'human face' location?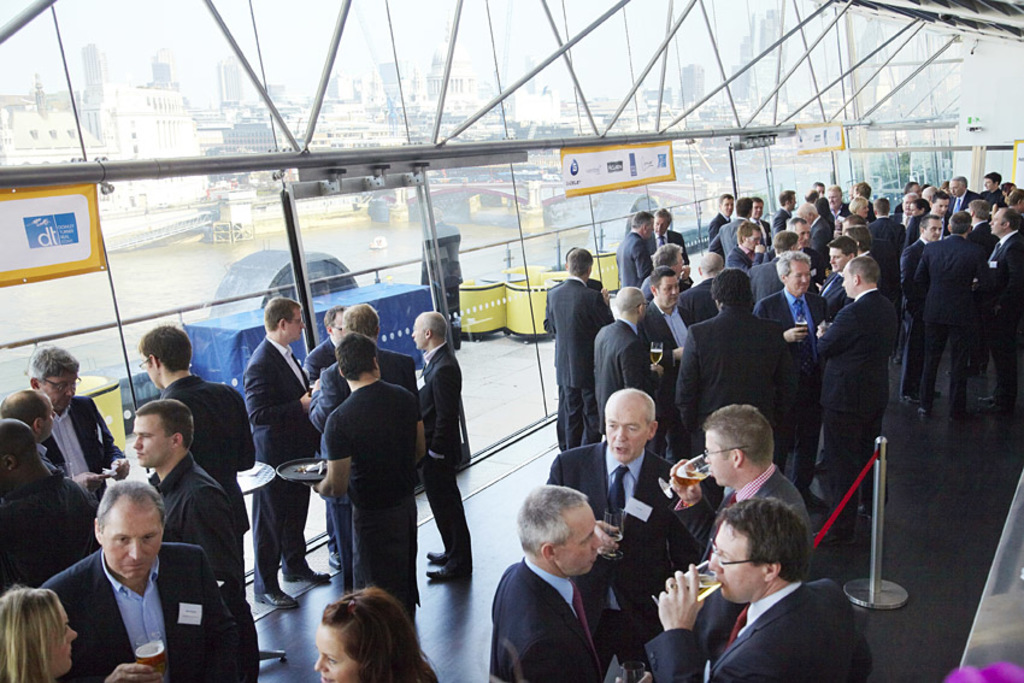
box=[42, 595, 81, 673]
